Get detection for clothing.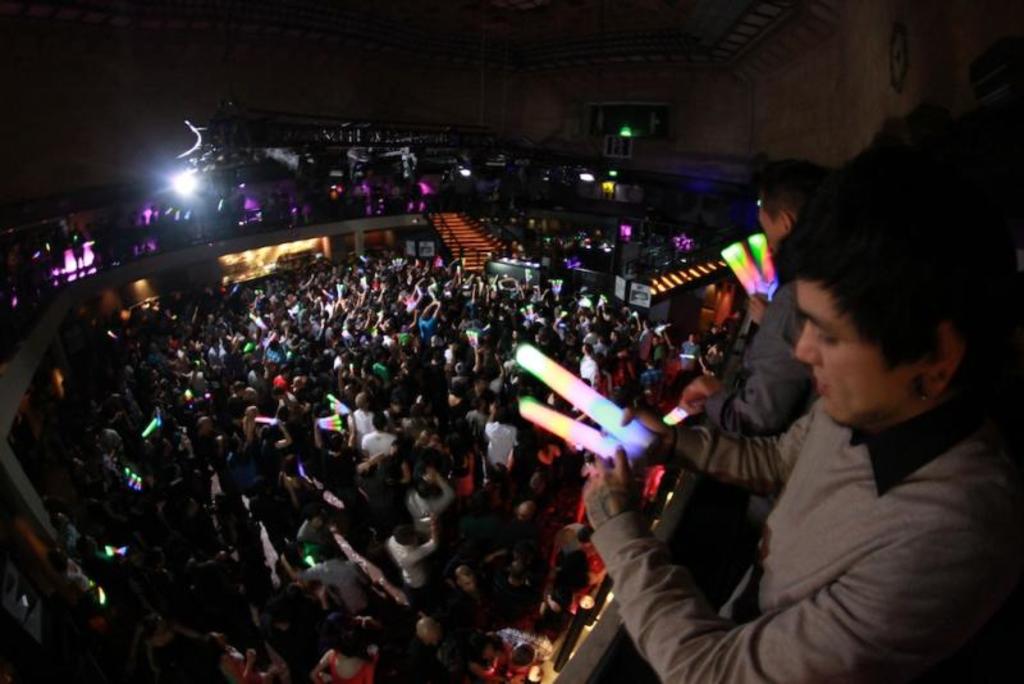
Detection: bbox=(402, 482, 456, 535).
